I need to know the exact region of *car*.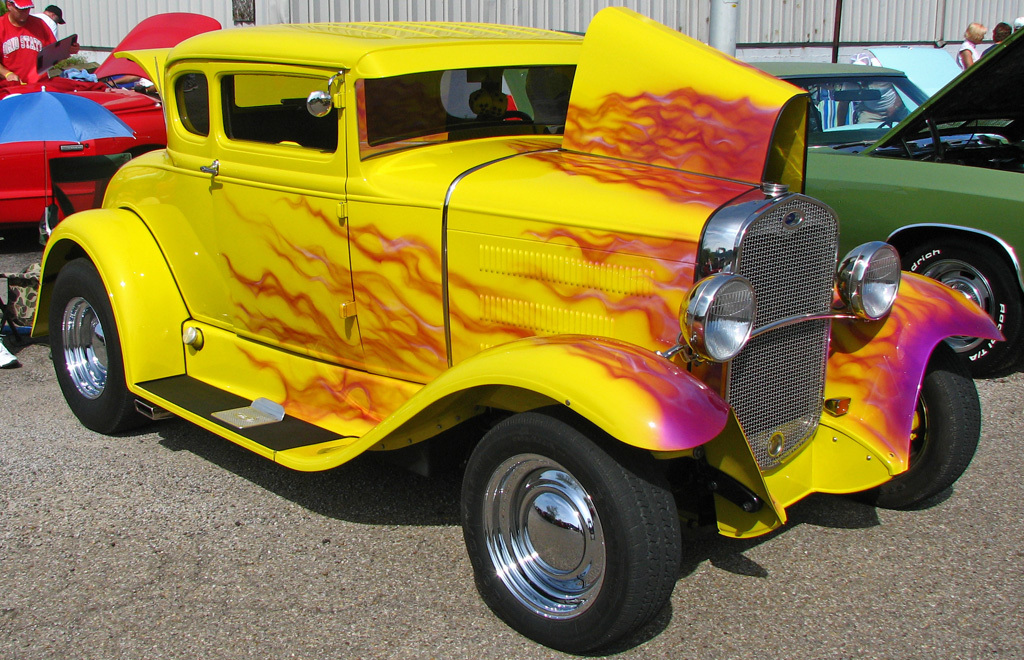
Region: (left=509, top=26, right=1023, bottom=377).
